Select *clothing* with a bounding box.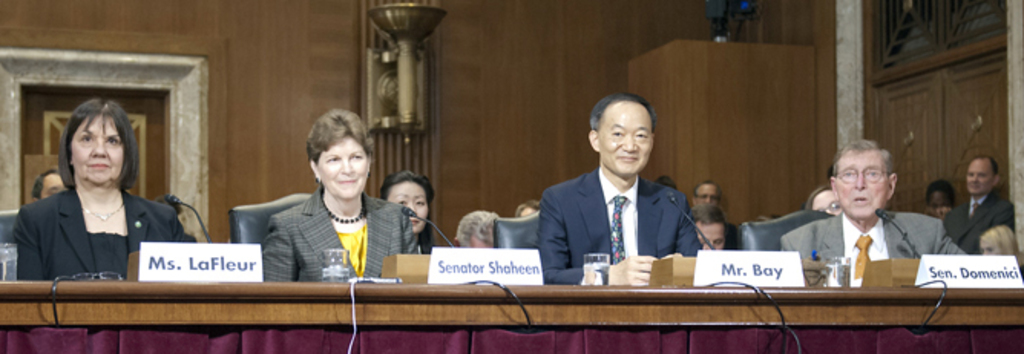
262:182:422:287.
